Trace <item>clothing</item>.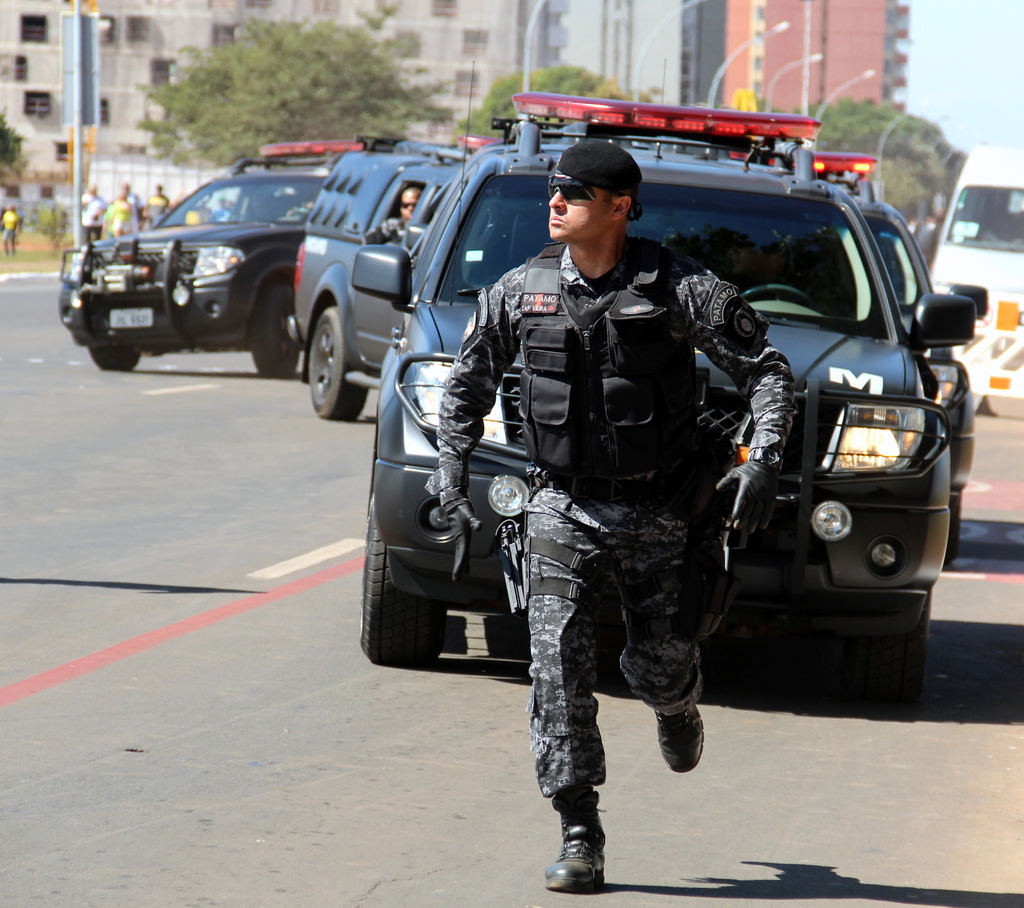
Traced to (422, 235, 796, 801).
